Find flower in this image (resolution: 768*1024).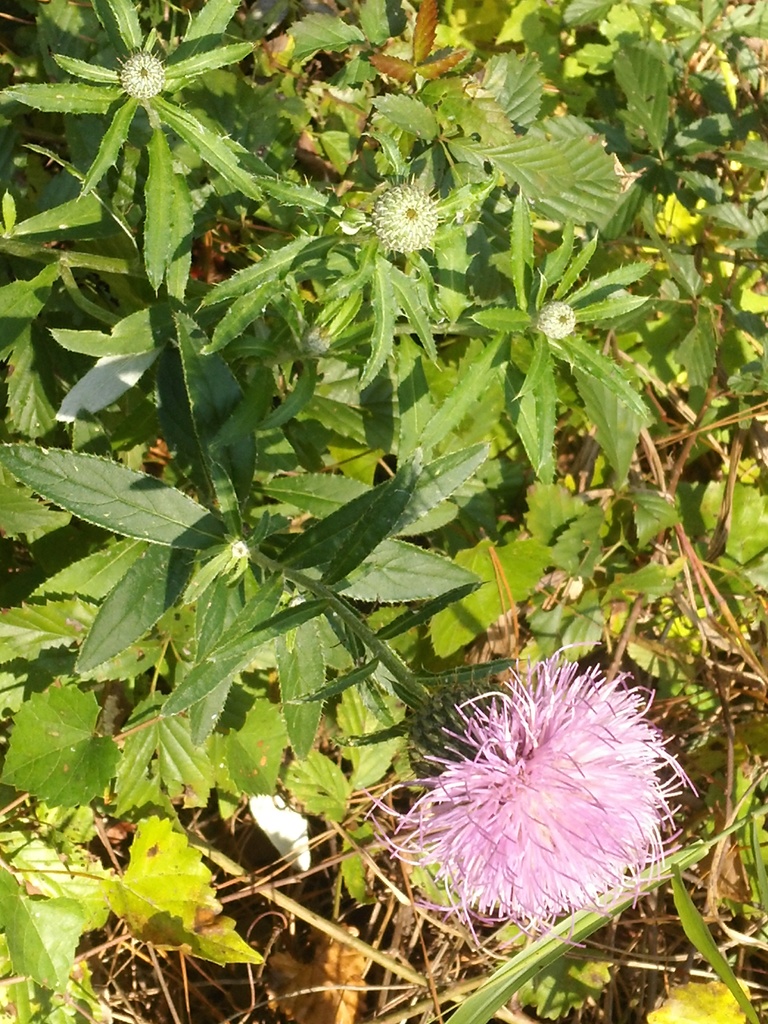
select_region(370, 641, 694, 936).
